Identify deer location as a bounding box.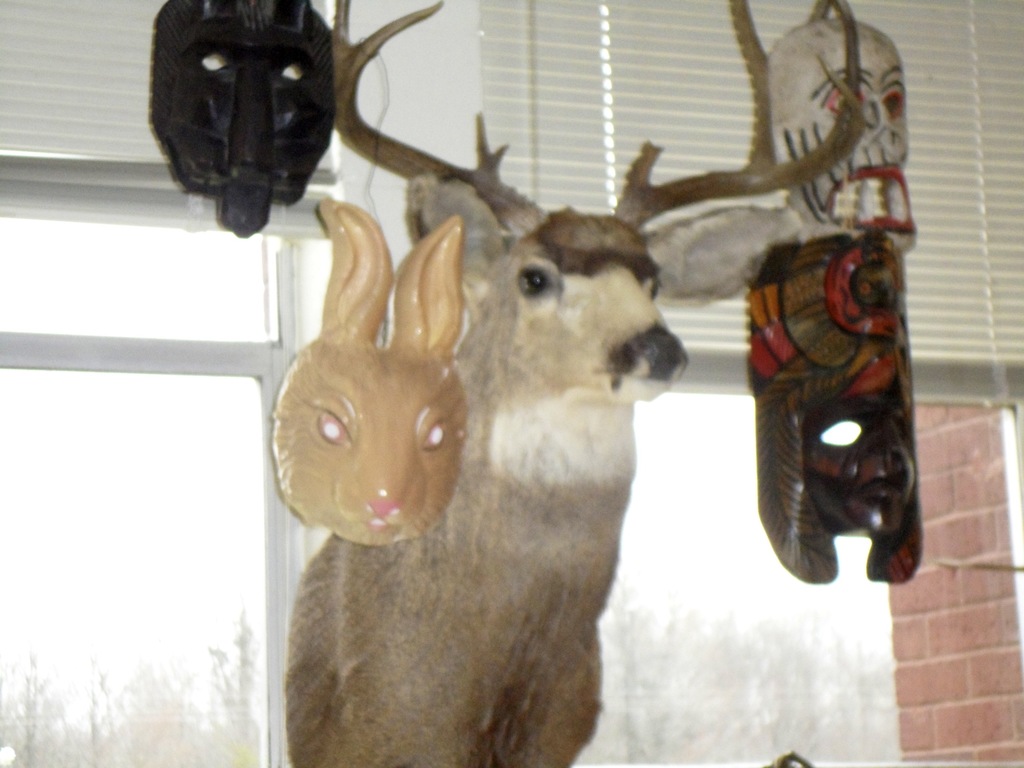
291,0,869,767.
